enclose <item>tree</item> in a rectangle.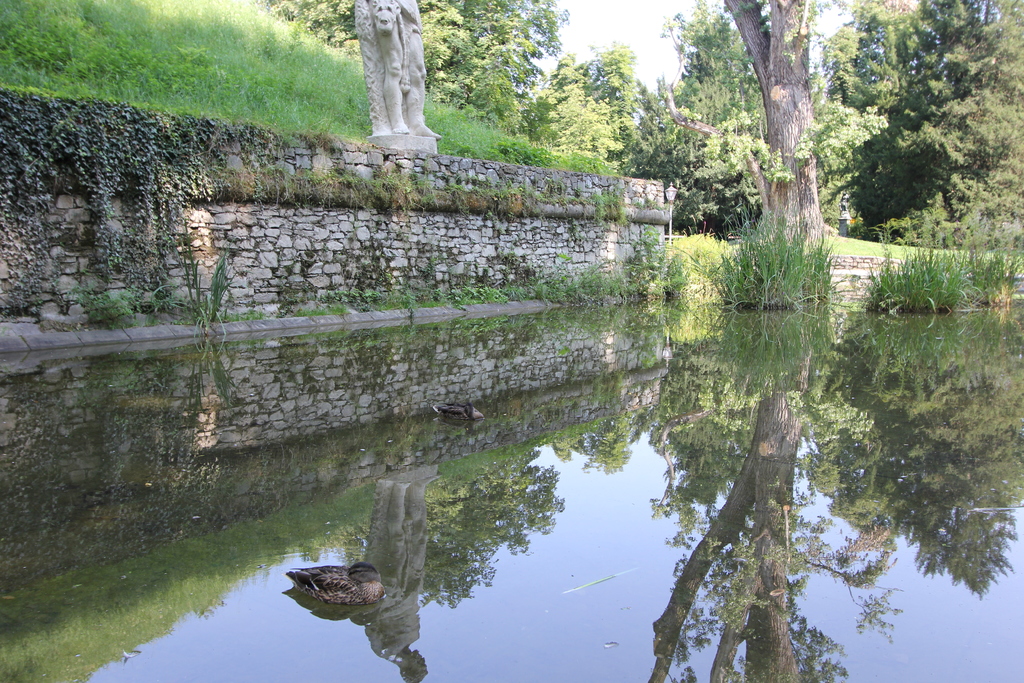
<box>445,0,575,120</box>.
